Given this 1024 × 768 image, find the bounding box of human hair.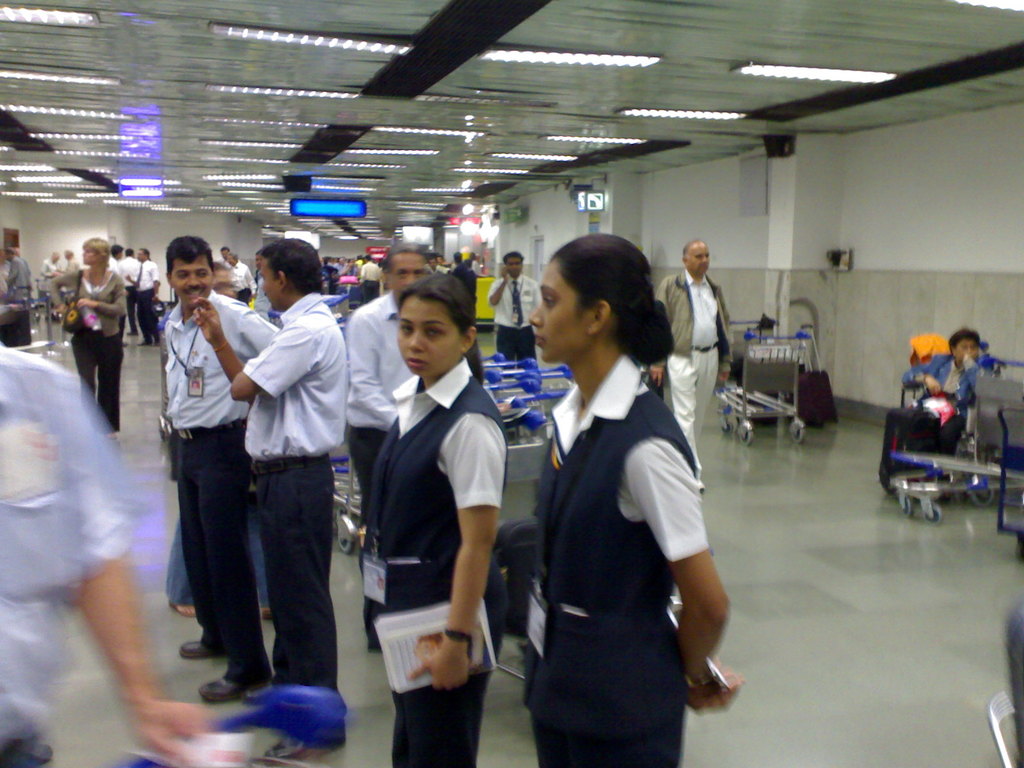
164, 233, 218, 271.
